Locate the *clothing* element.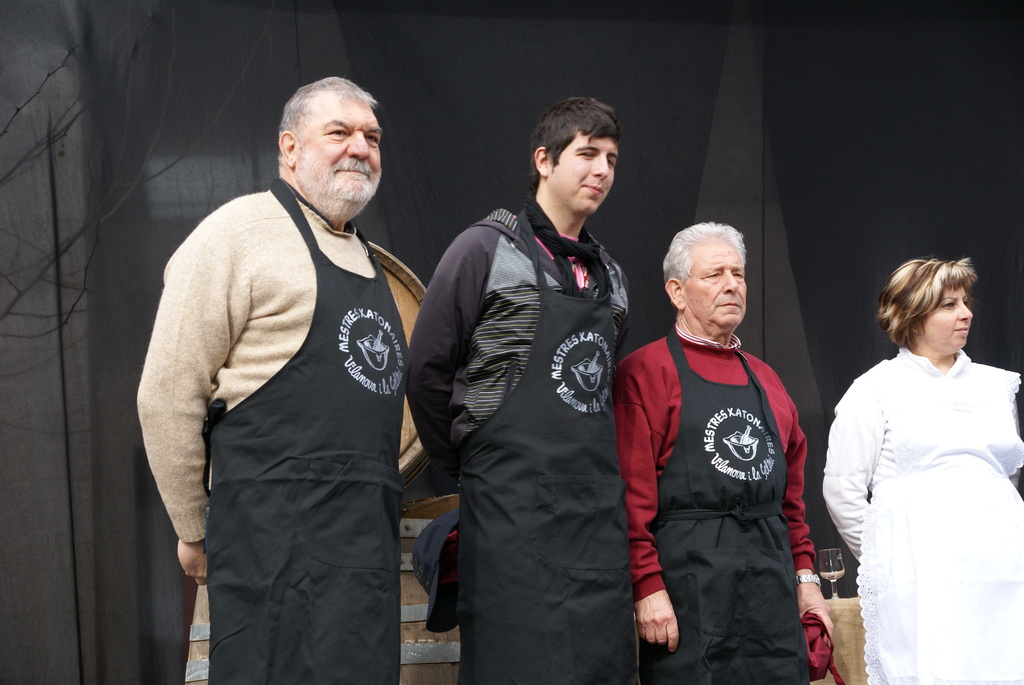
Element bbox: <region>620, 320, 812, 684</region>.
